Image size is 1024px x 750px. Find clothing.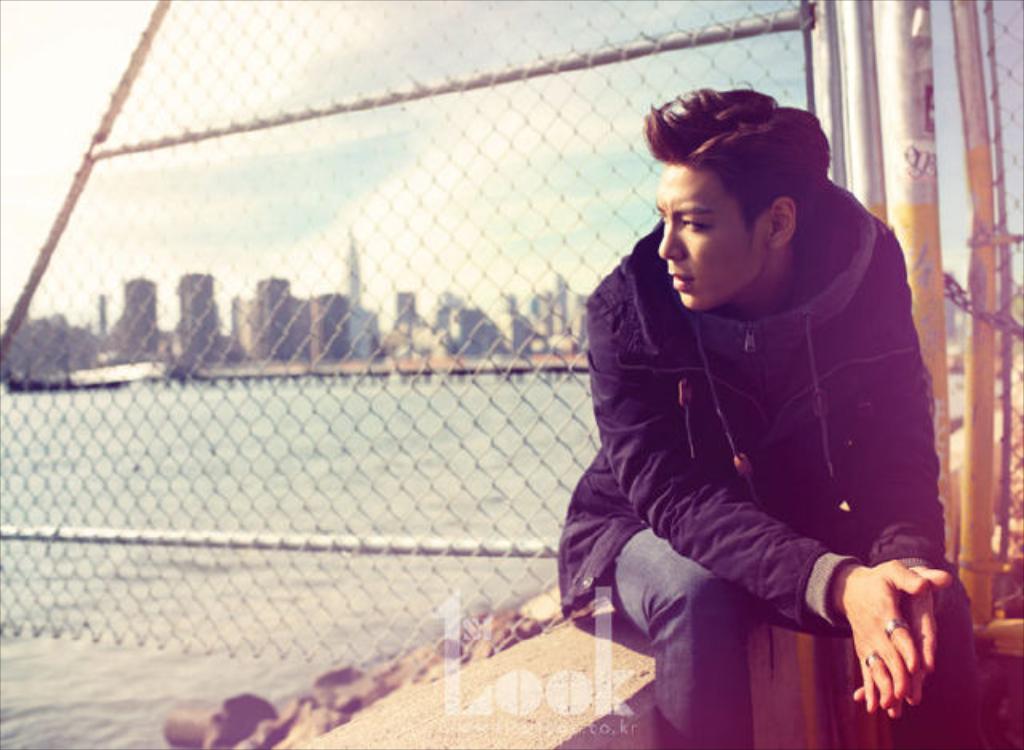
x1=576 y1=163 x2=970 y2=715.
